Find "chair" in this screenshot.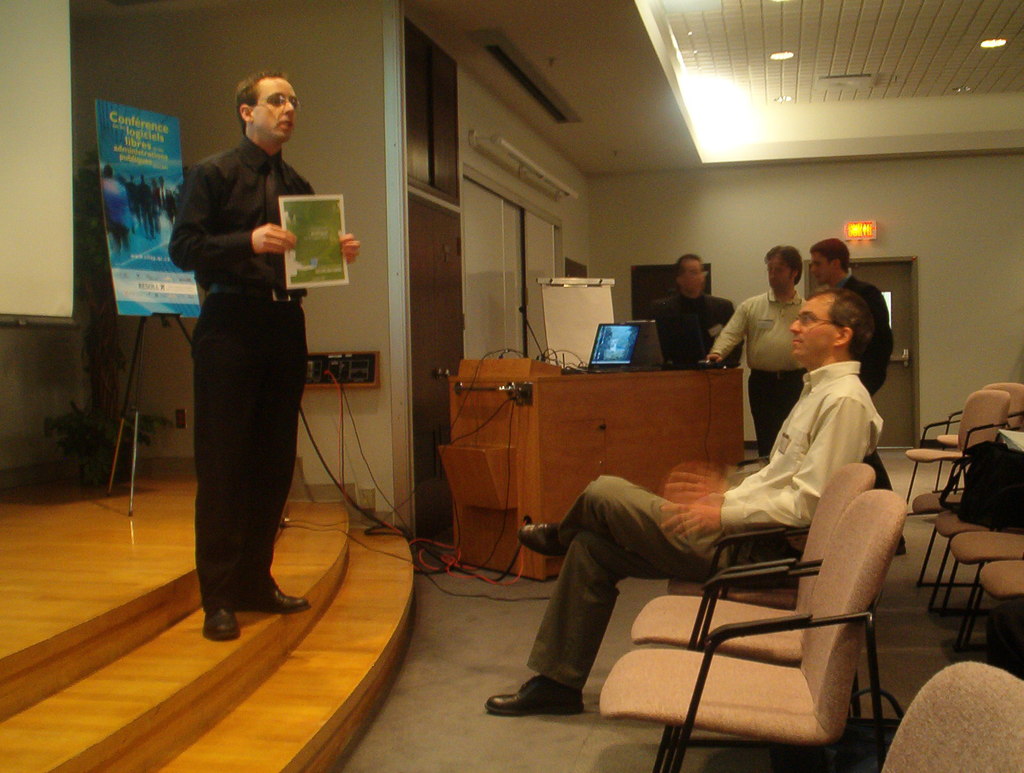
The bounding box for "chair" is l=934, t=509, r=1023, b=623.
